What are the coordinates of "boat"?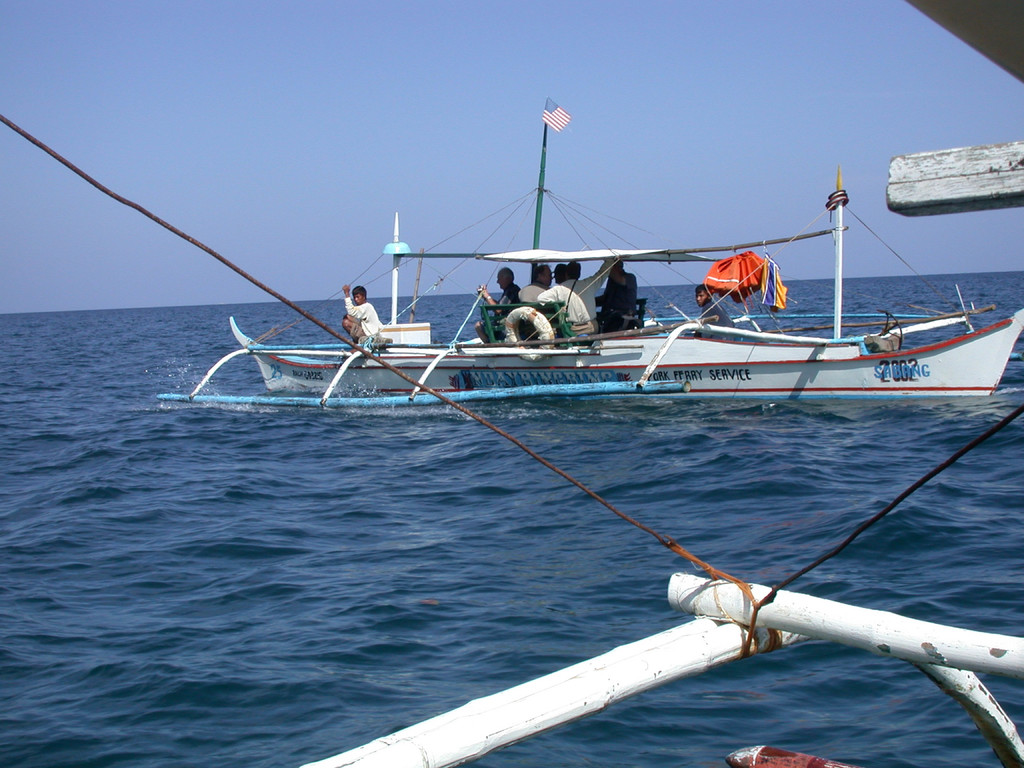
184 148 978 433.
